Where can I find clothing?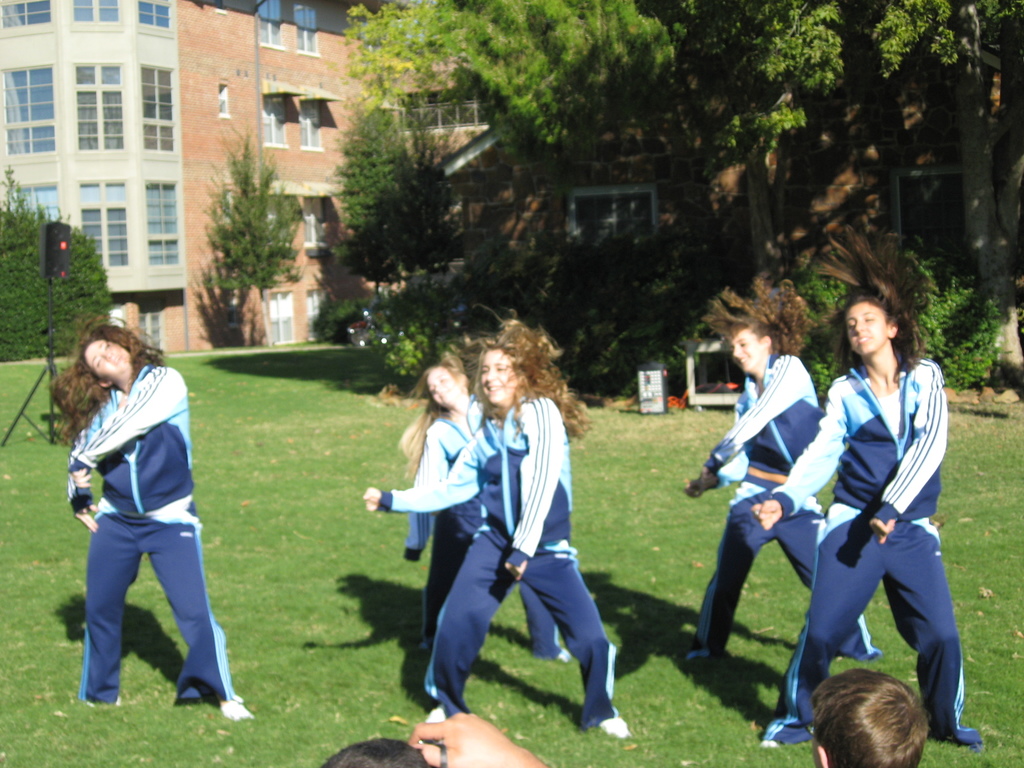
You can find it at <box>376,394,619,734</box>.
